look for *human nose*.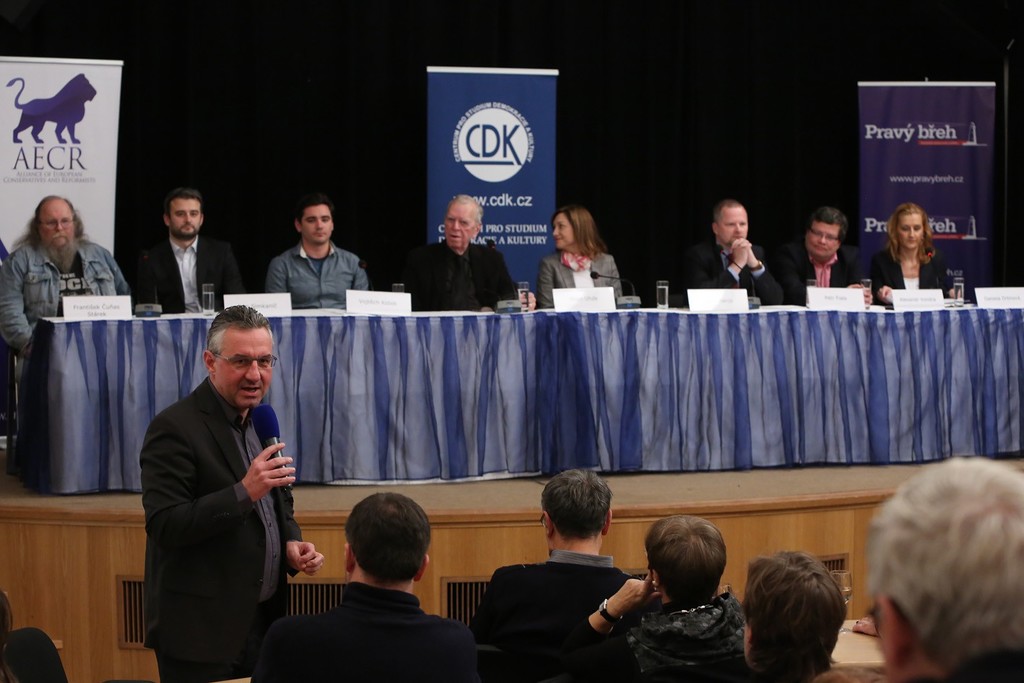
Found: 818:235:823:243.
